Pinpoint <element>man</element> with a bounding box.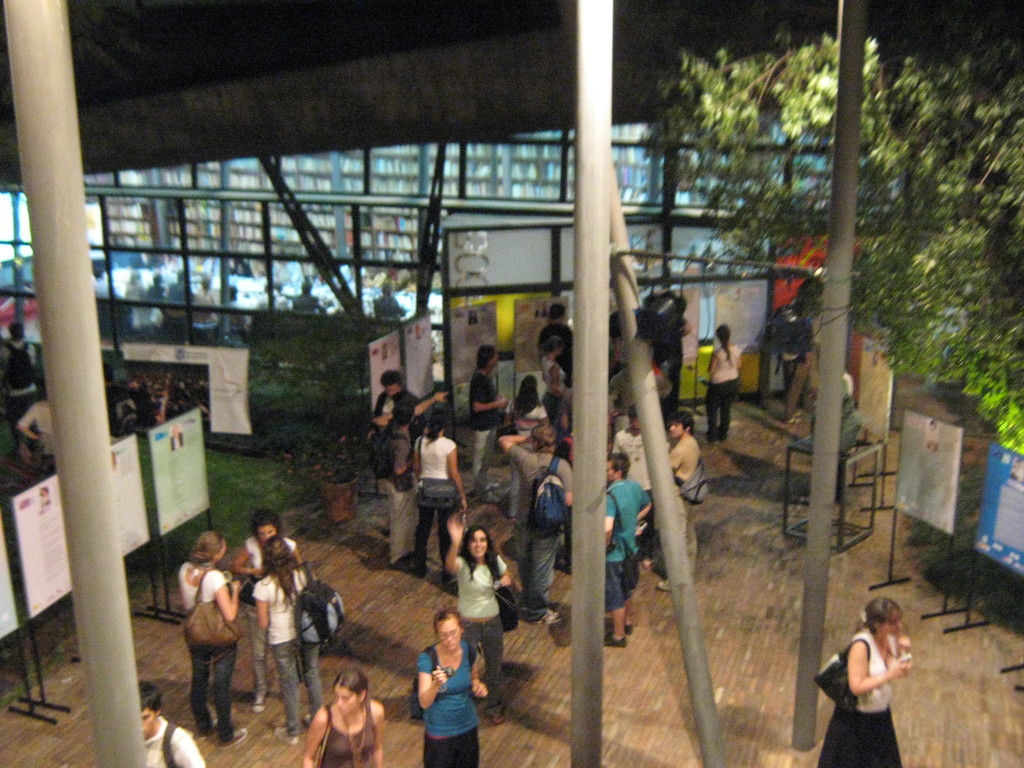
(left=372, top=371, right=429, bottom=450).
